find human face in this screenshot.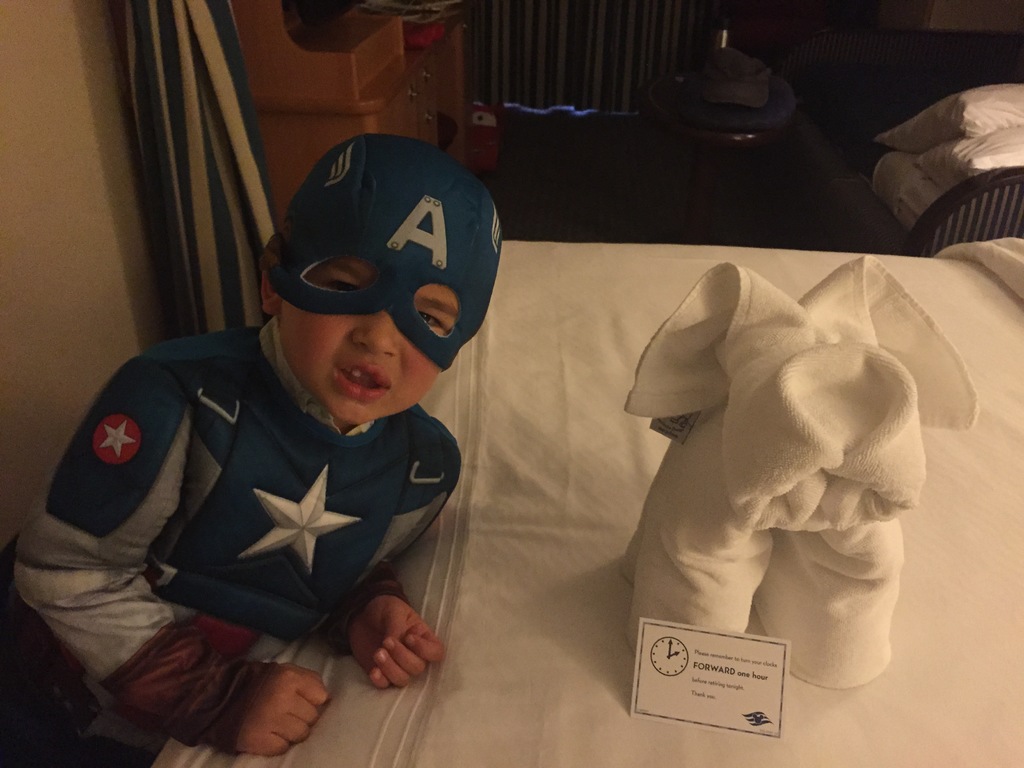
The bounding box for human face is l=276, t=257, r=481, b=415.
